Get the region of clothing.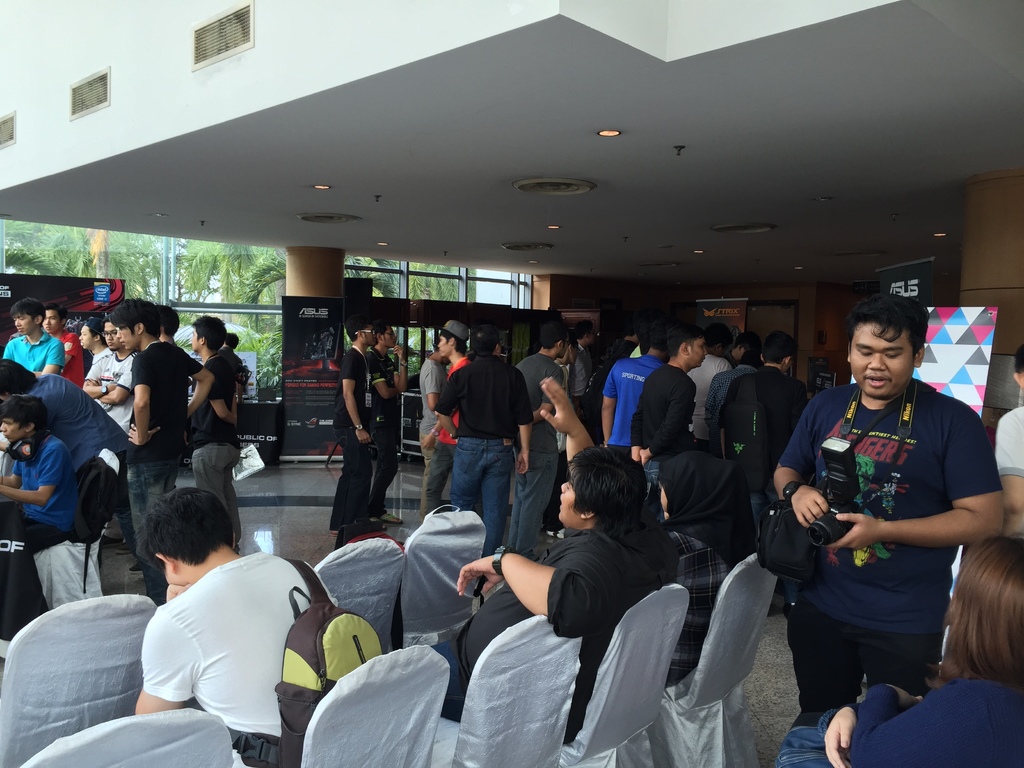
26/373/131/472.
